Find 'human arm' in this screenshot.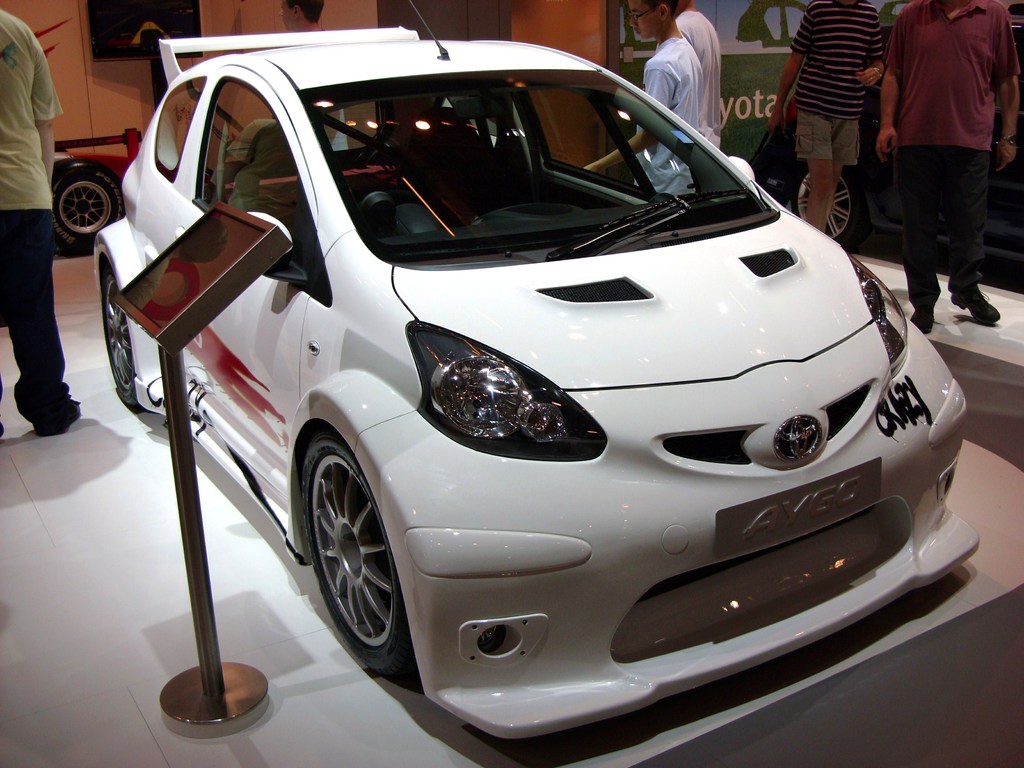
The bounding box for 'human arm' is box=[23, 22, 55, 181].
